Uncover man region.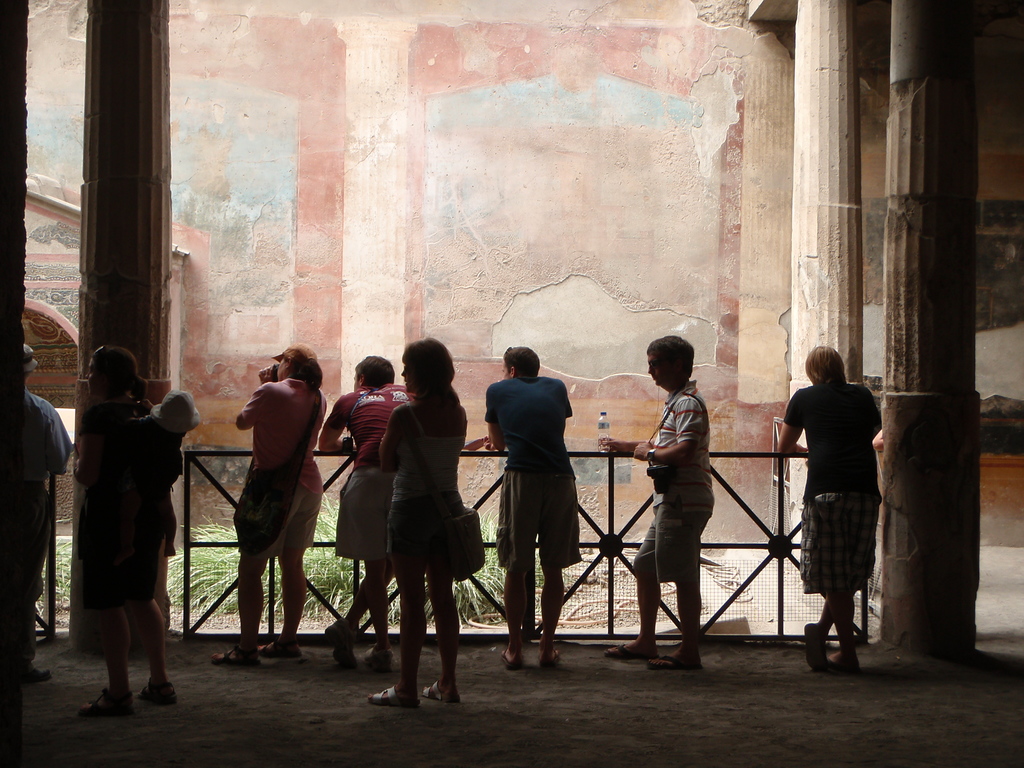
Uncovered: region(486, 344, 592, 663).
